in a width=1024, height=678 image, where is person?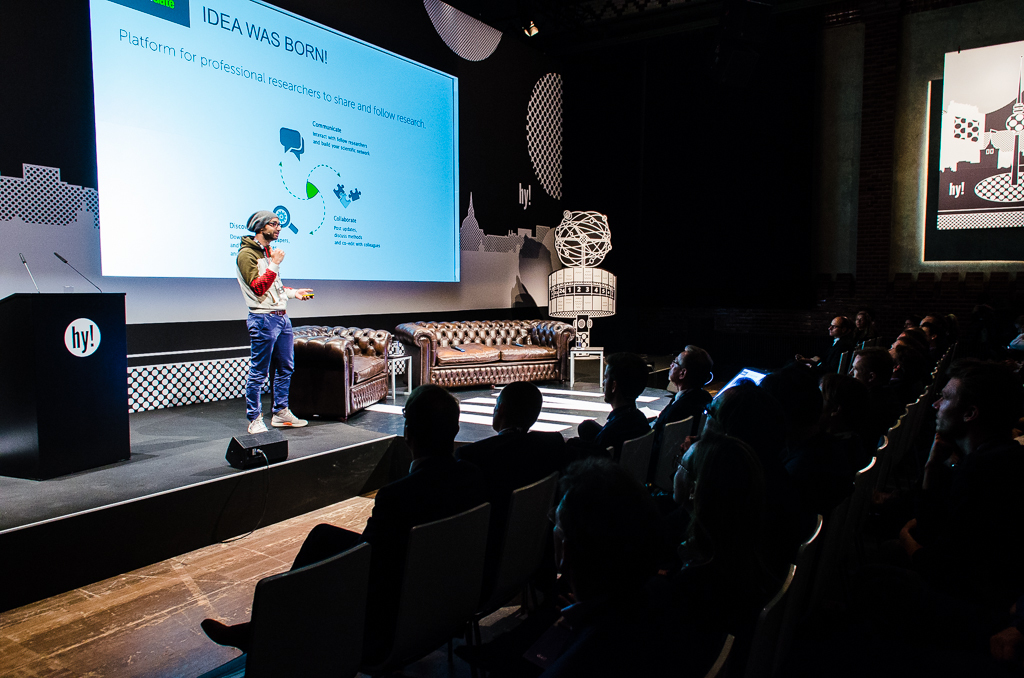
200 388 471 657.
